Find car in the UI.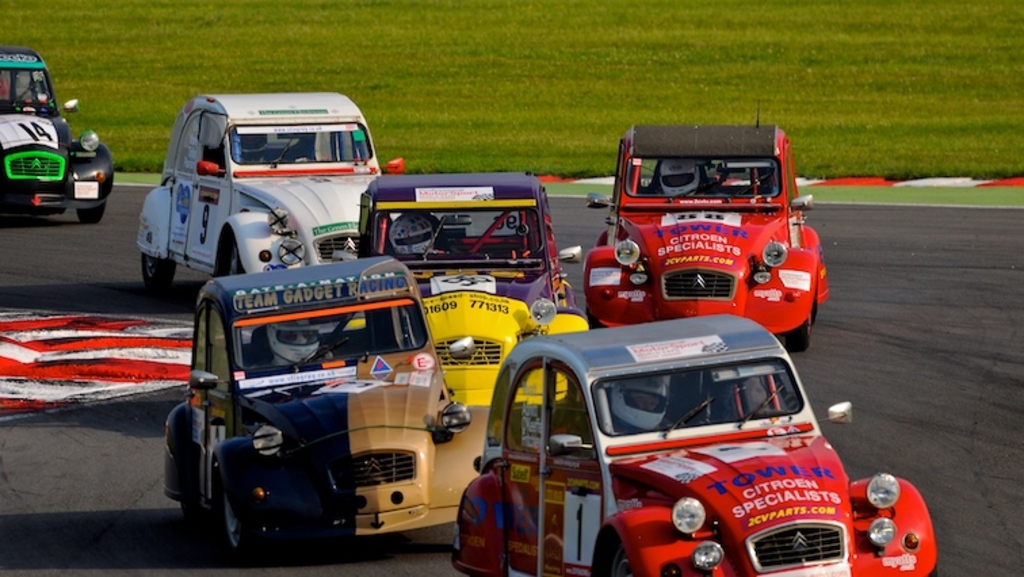
UI element at [452,316,937,576].
